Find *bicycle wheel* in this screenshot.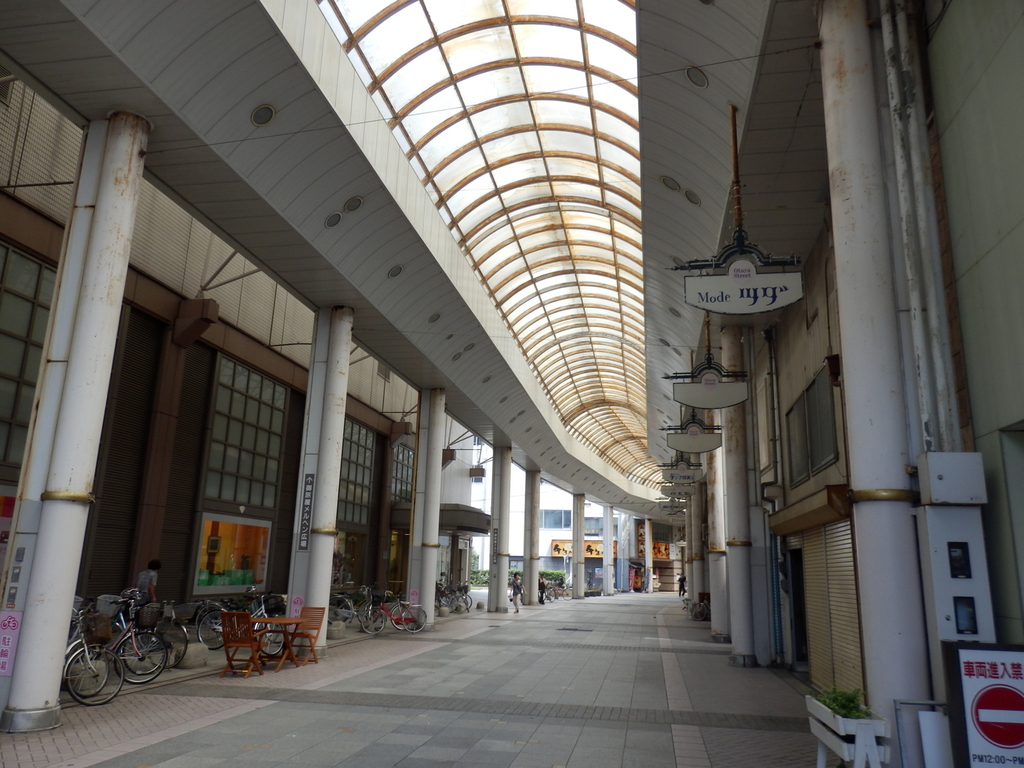
The bounding box for *bicycle wheel* is [left=547, top=588, right=556, bottom=603].
